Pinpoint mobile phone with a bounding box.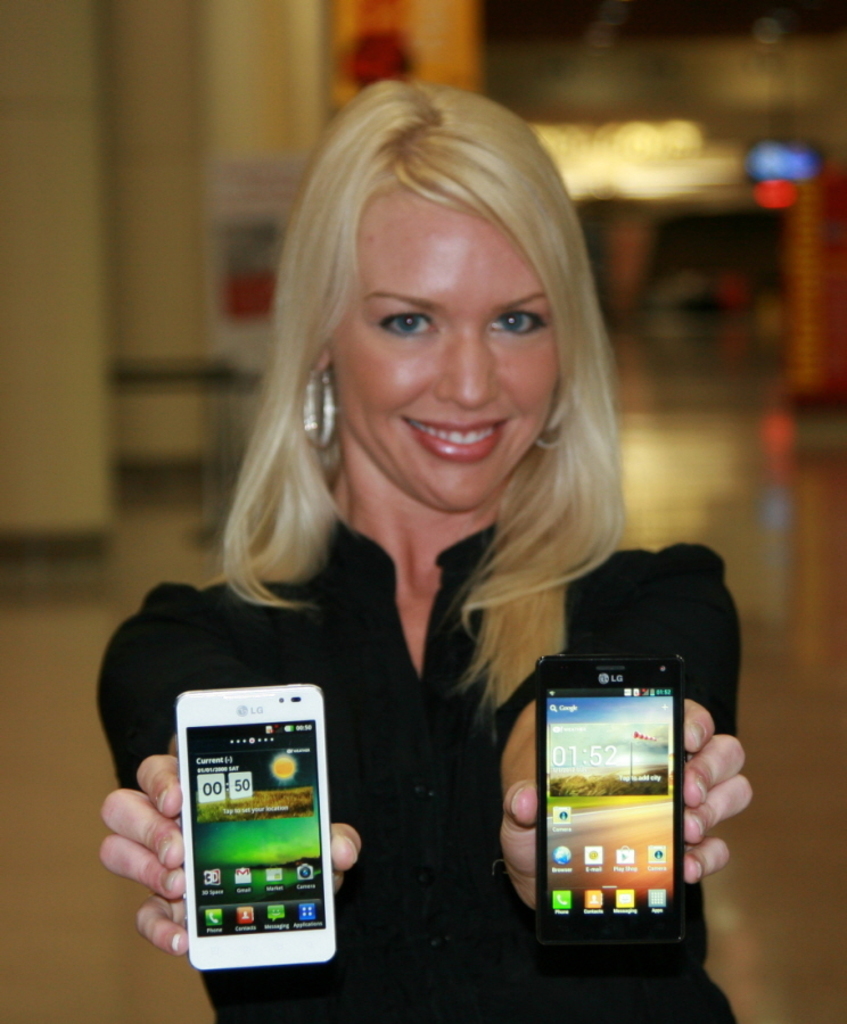
rect(534, 654, 689, 950).
